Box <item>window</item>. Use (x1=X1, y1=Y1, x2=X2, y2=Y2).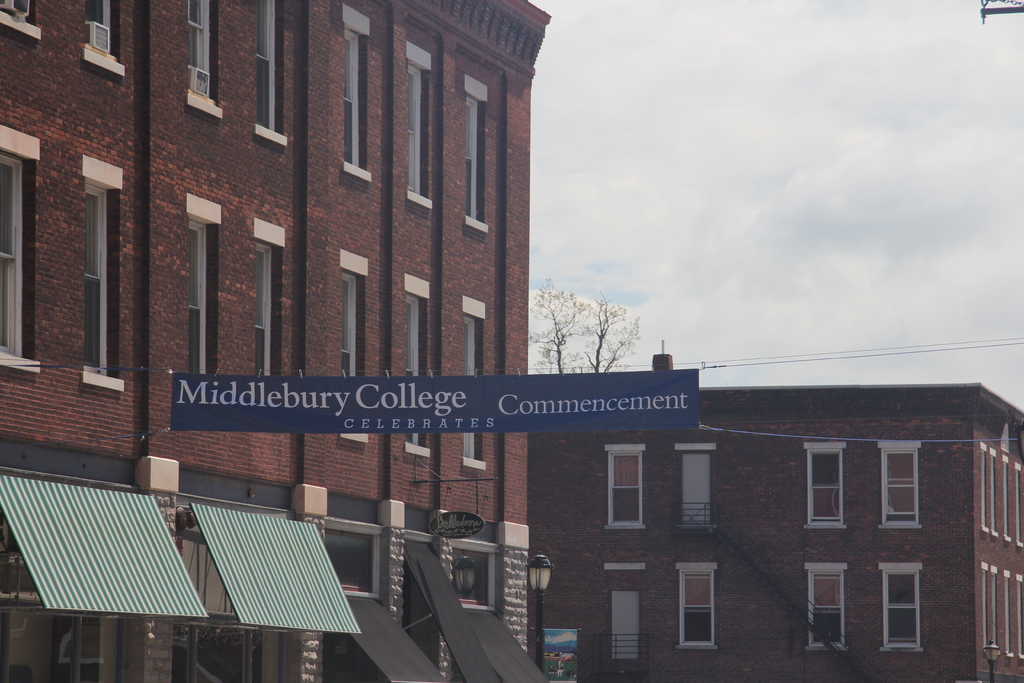
(x1=257, y1=219, x2=285, y2=379).
